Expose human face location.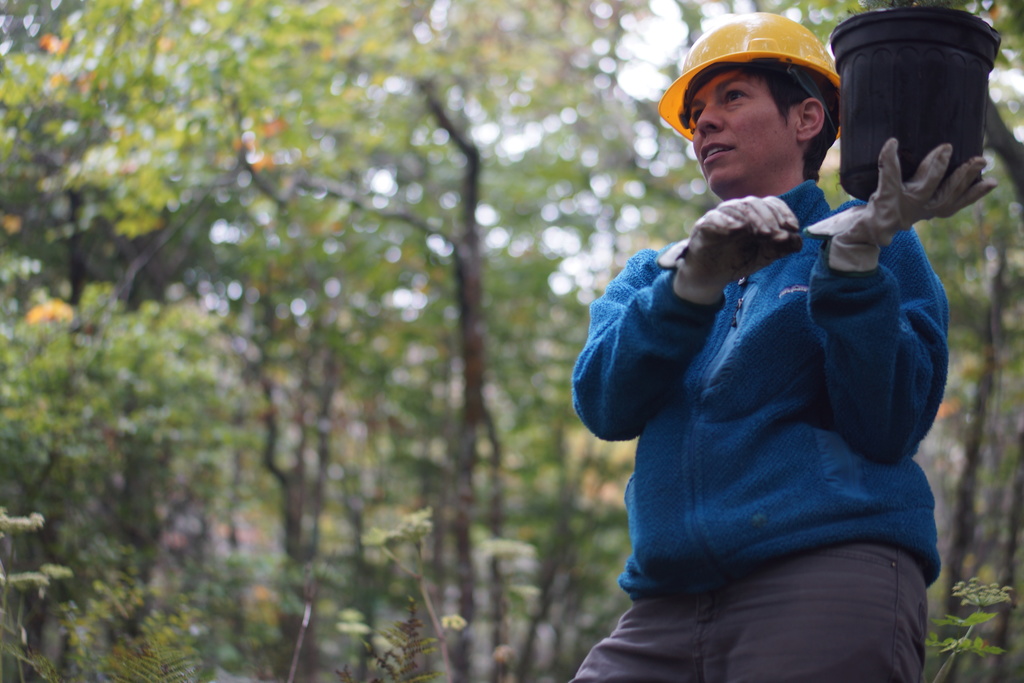
Exposed at bbox(691, 73, 799, 193).
